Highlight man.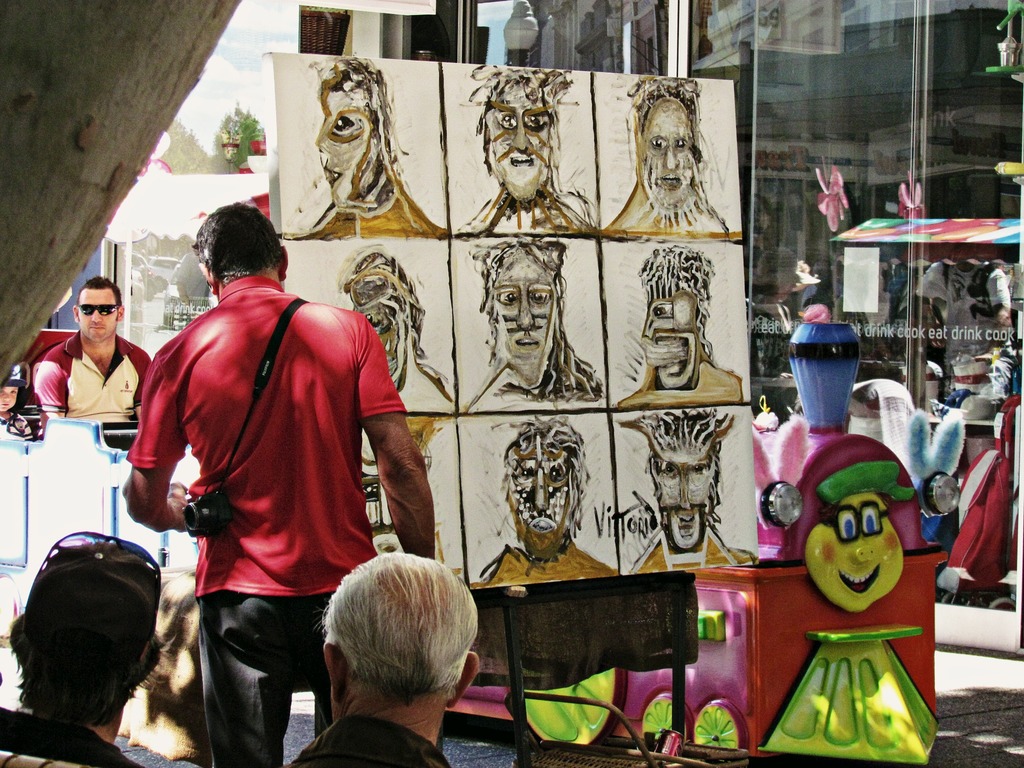
Highlighted region: rect(30, 274, 154, 424).
